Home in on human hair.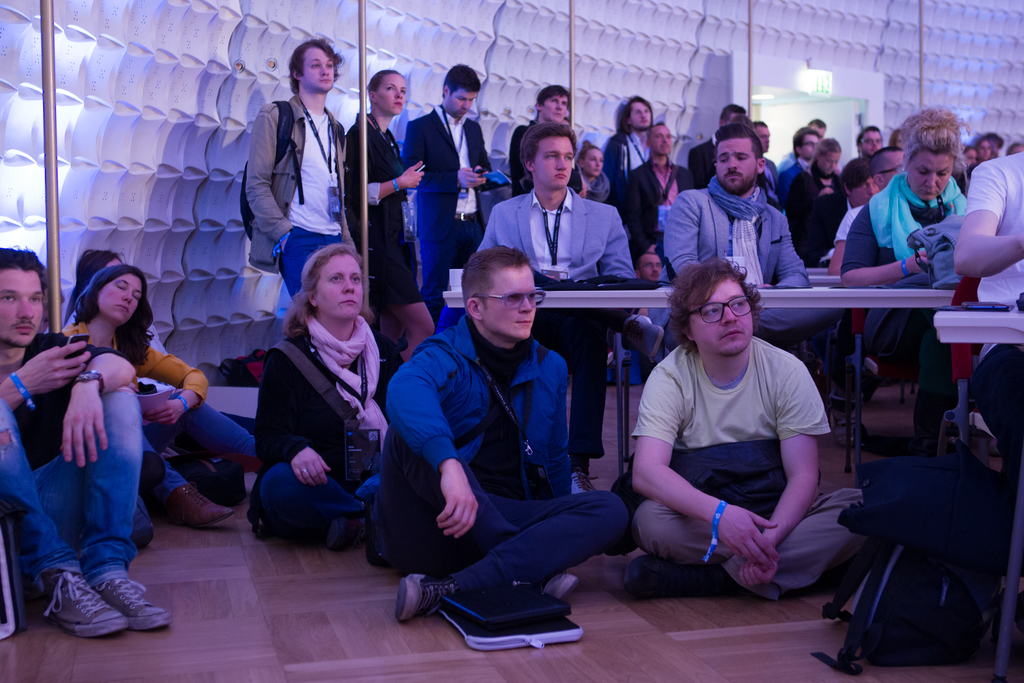
Homed in at select_region(1007, 143, 1023, 158).
